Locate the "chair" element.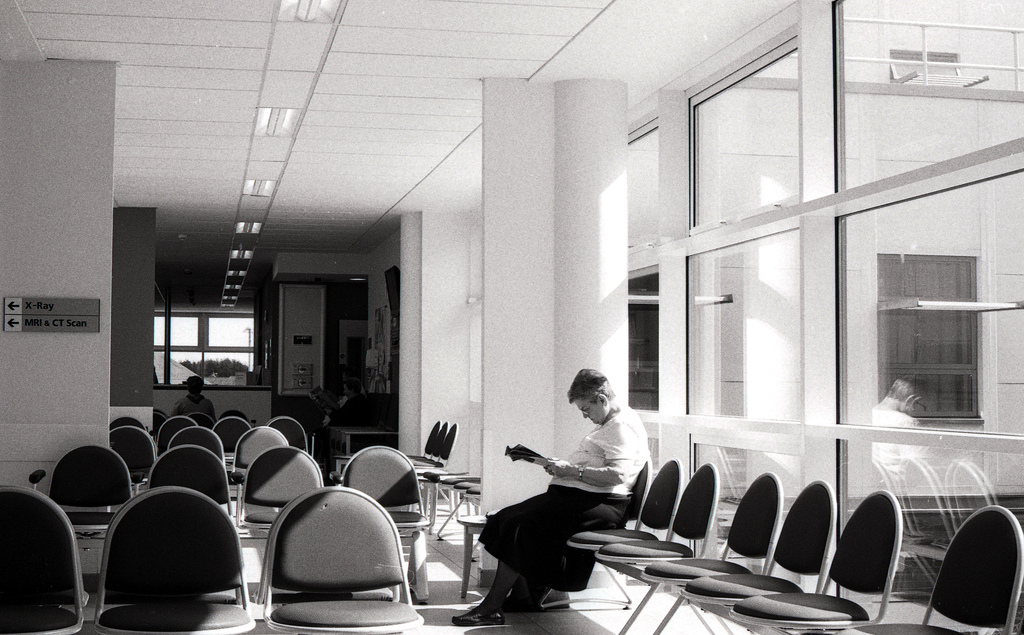
Element bbox: l=409, t=422, r=454, b=514.
